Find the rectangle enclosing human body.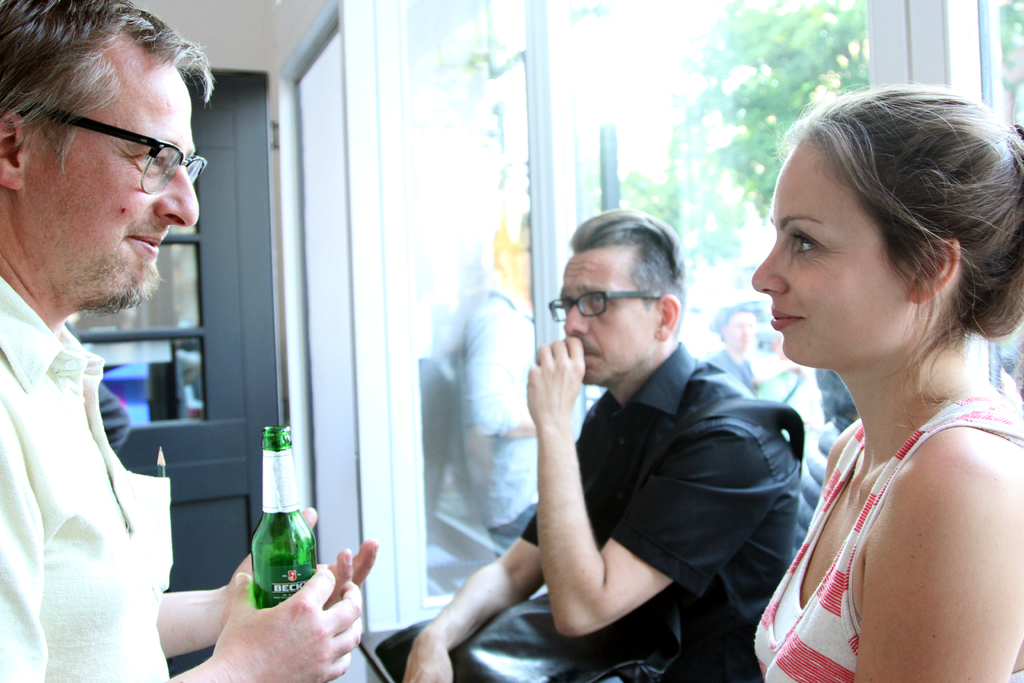
[left=430, top=238, right=803, bottom=682].
